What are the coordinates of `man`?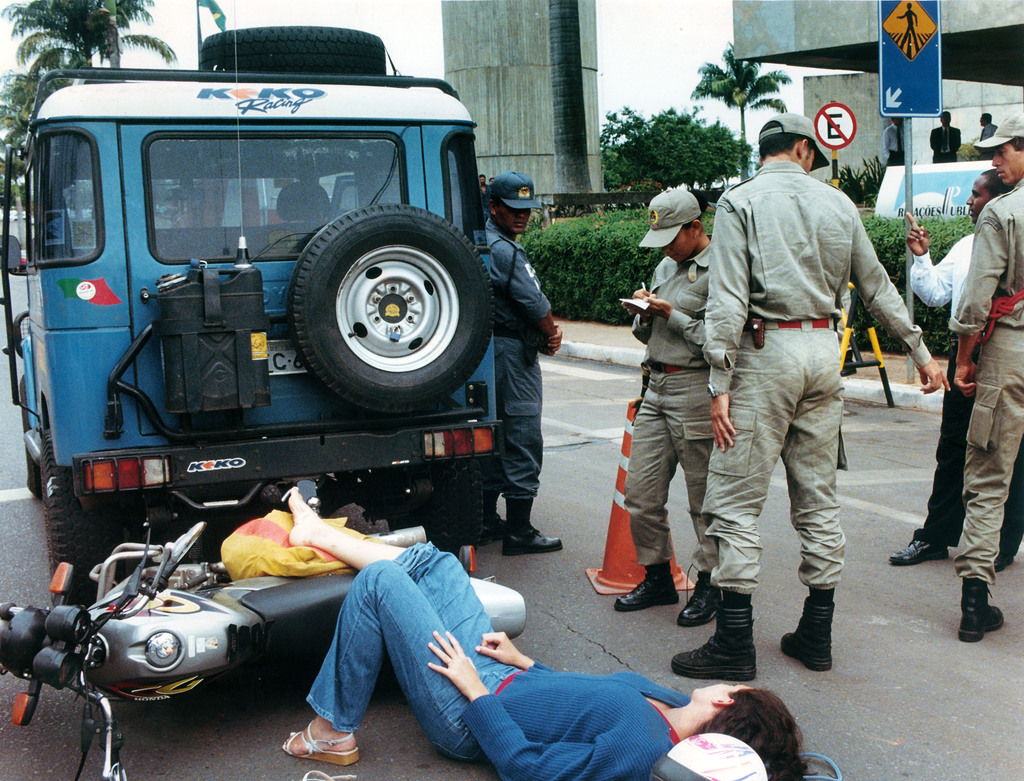
<region>886, 167, 1023, 566</region>.
